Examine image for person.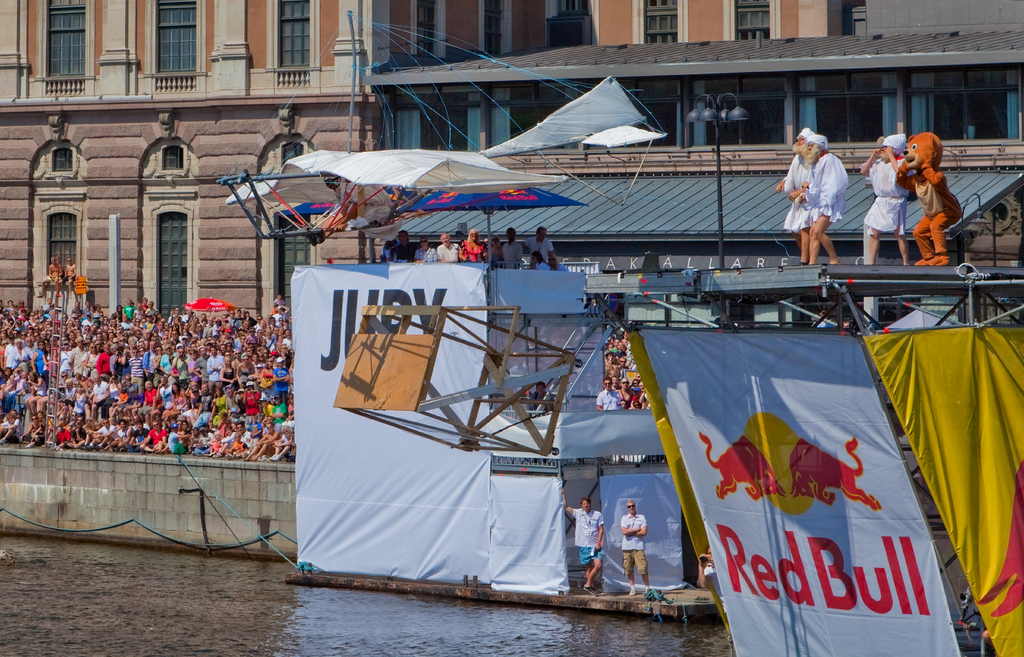
Examination result: (498, 230, 529, 264).
